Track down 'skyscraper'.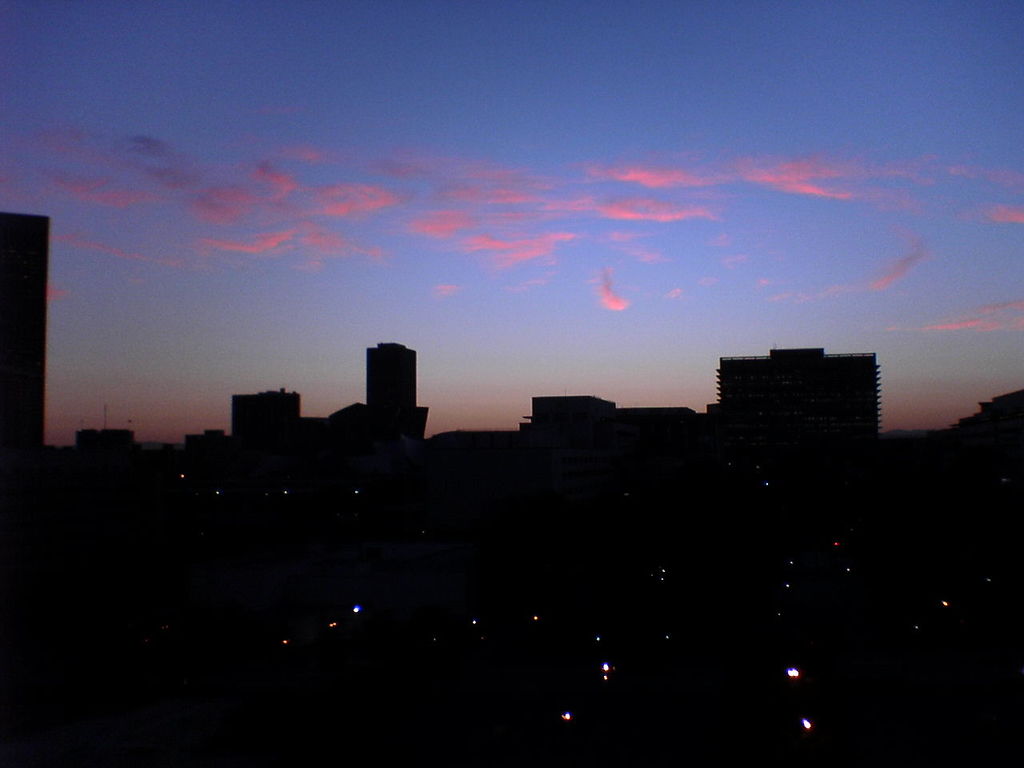
Tracked to bbox(697, 341, 884, 453).
